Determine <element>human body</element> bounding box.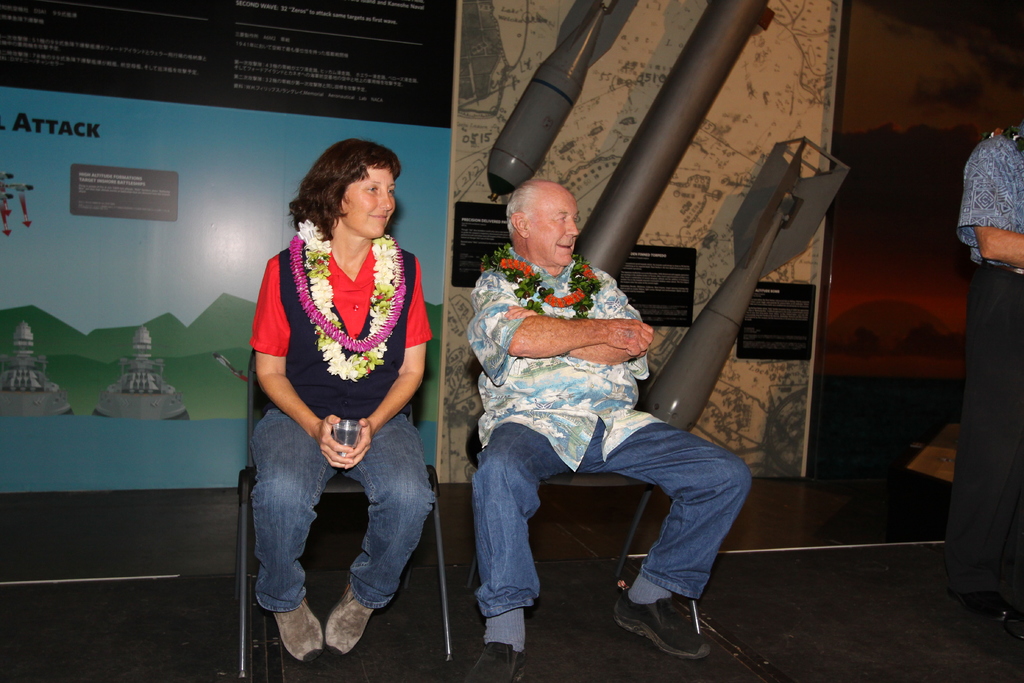
Determined: 232, 138, 443, 670.
